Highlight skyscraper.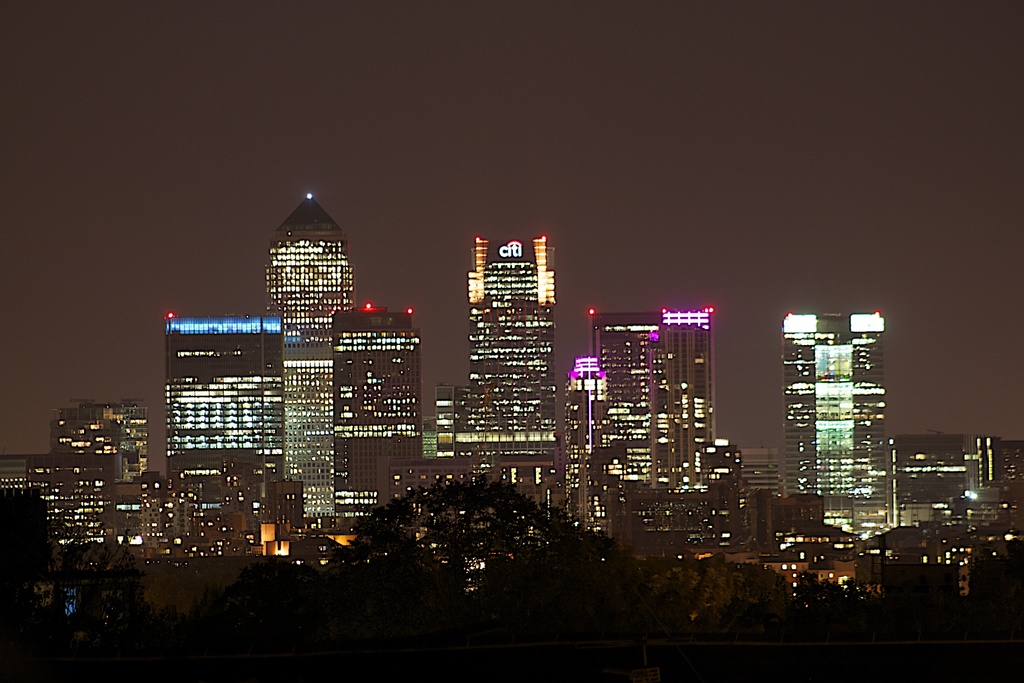
Highlighted region: 454/236/561/498.
